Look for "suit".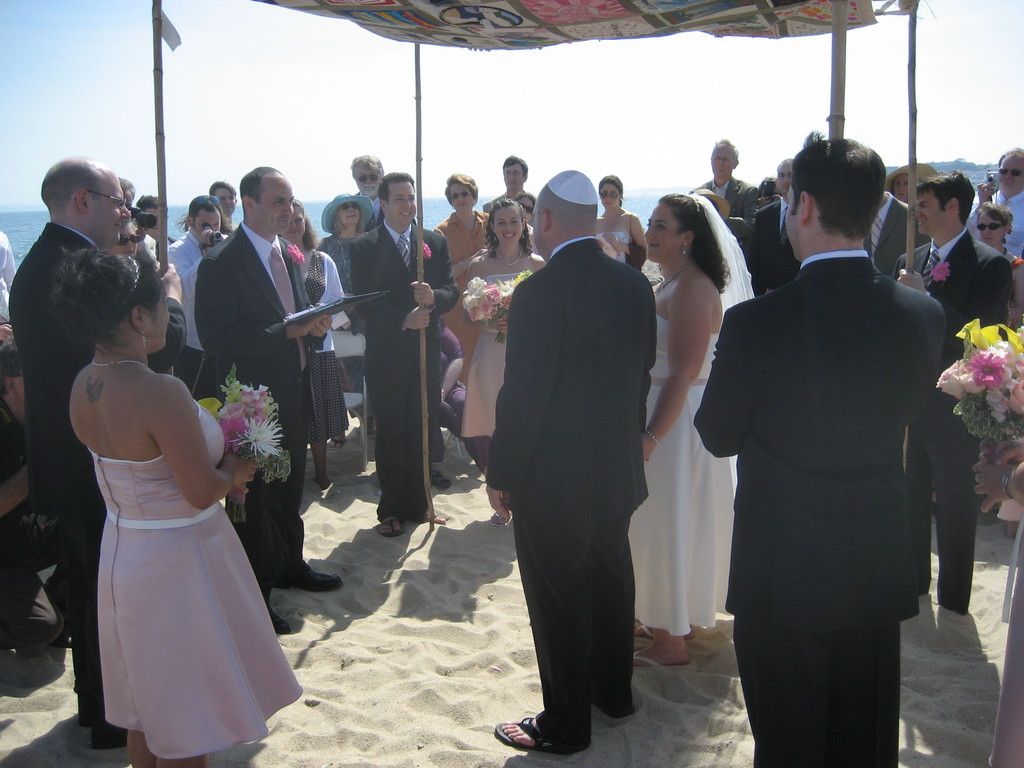
Found: locate(6, 220, 186, 735).
